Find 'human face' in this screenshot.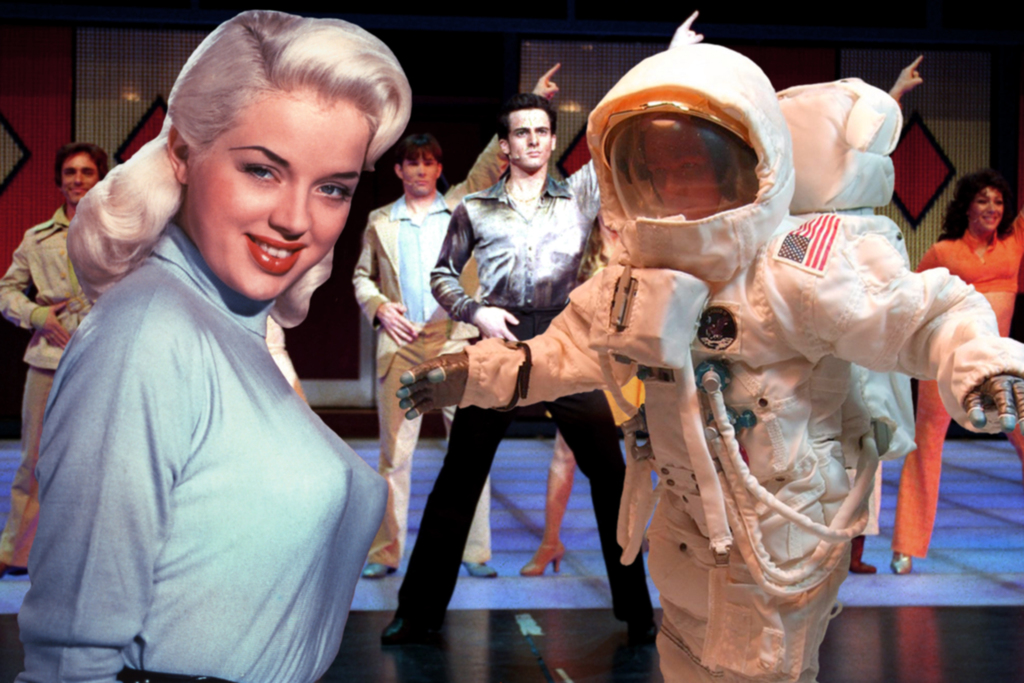
The bounding box for 'human face' is box=[967, 188, 1005, 227].
